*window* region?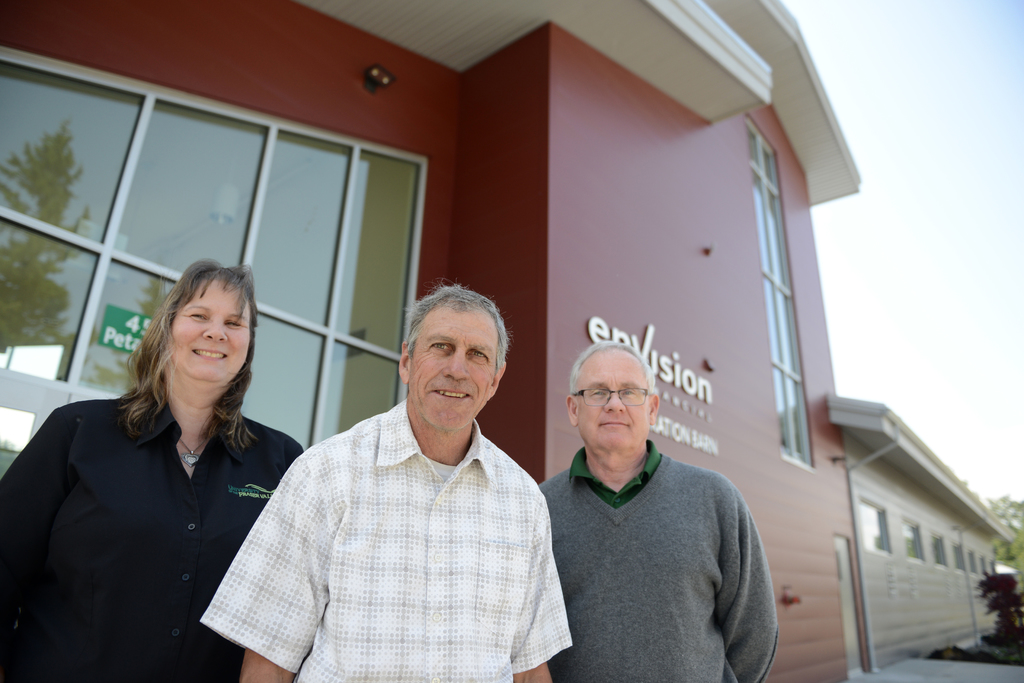
left=748, top=106, right=820, bottom=472
